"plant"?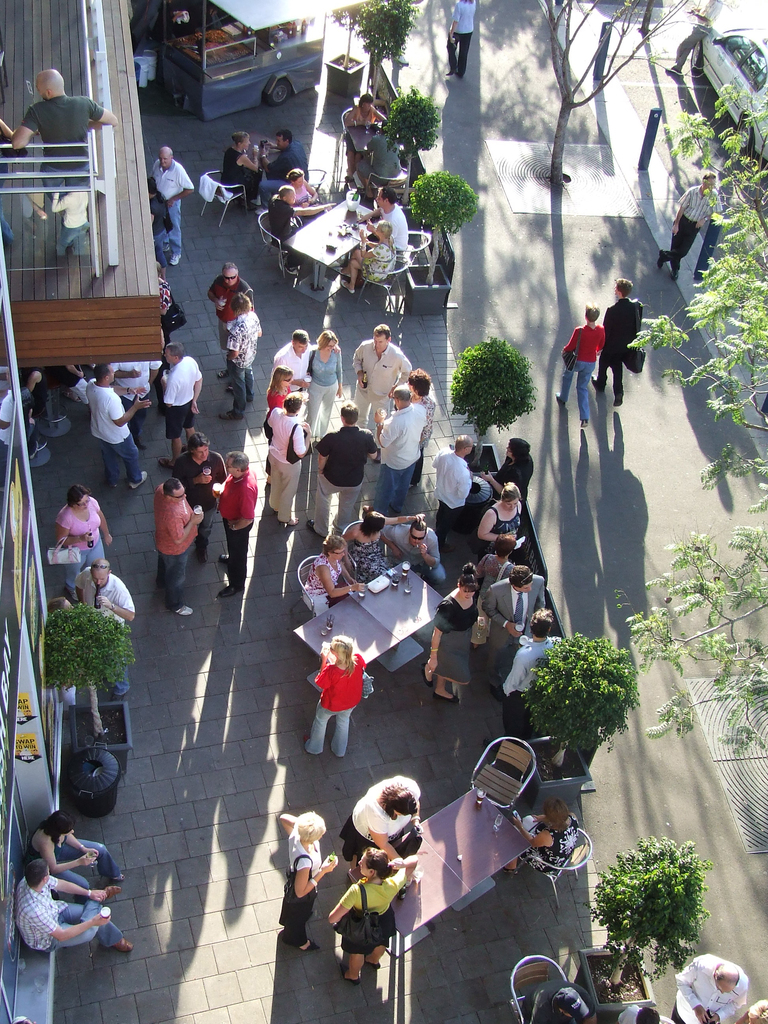
(327, 0, 420, 102)
